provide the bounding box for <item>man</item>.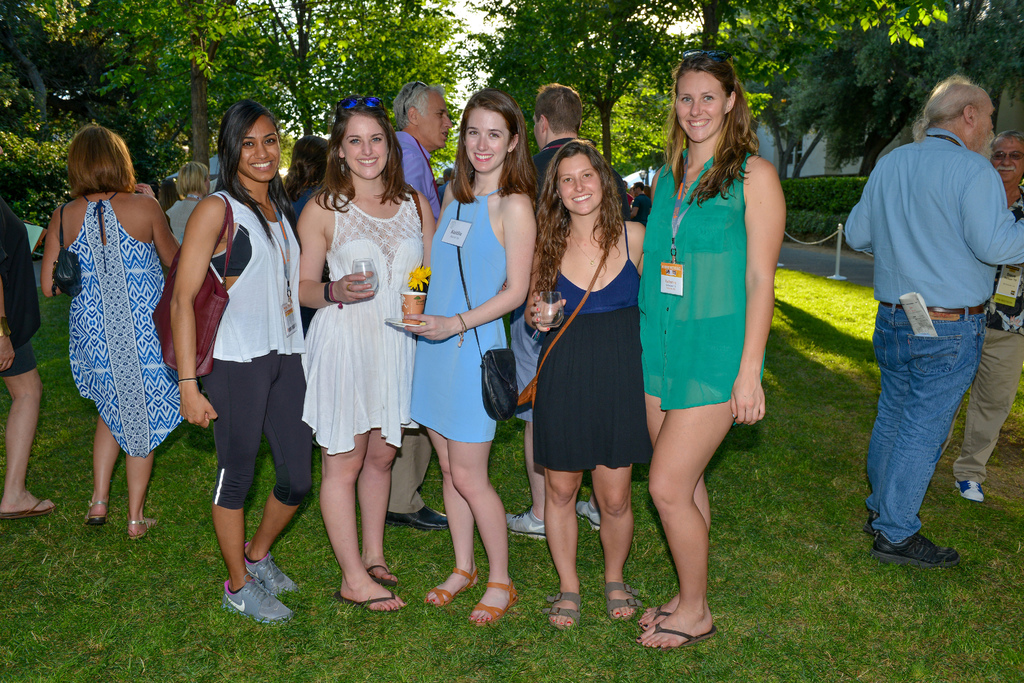
bbox=(621, 179, 634, 204).
